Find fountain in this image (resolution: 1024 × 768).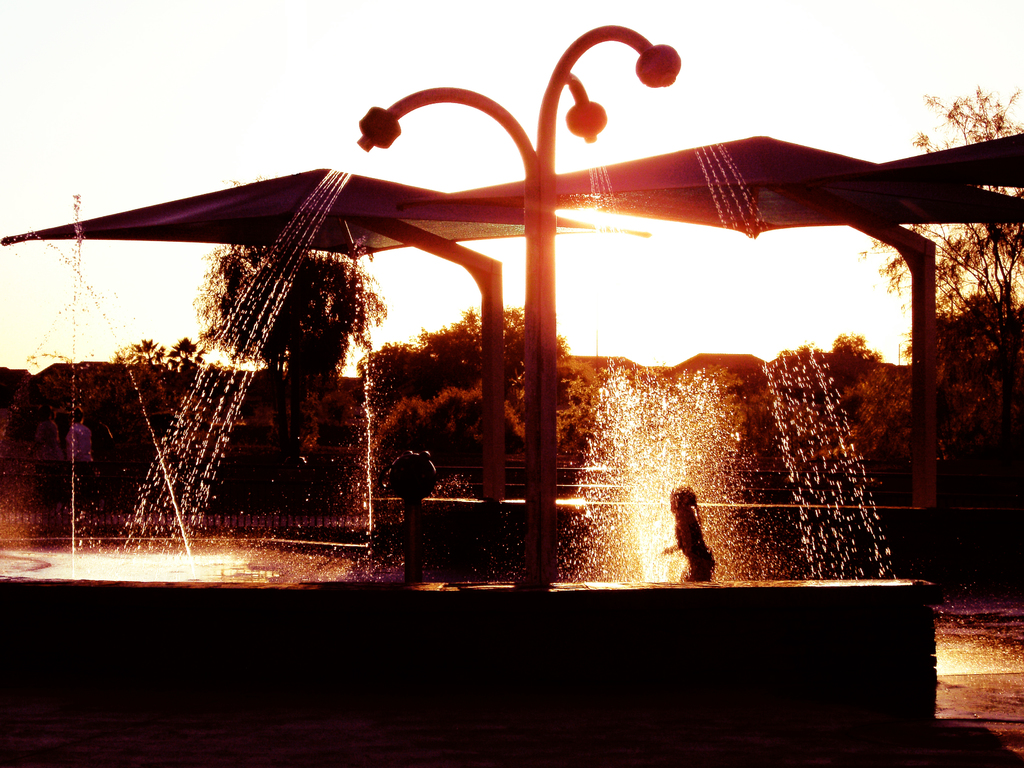
{"x1": 92, "y1": 52, "x2": 888, "y2": 681}.
